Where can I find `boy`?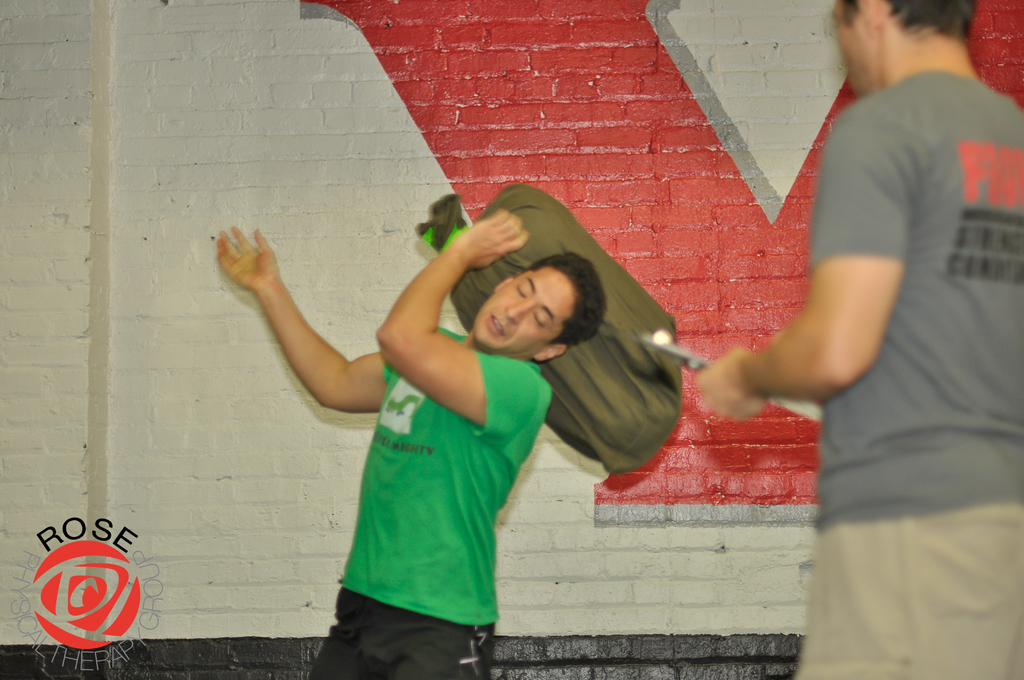
You can find it at [216, 208, 609, 679].
